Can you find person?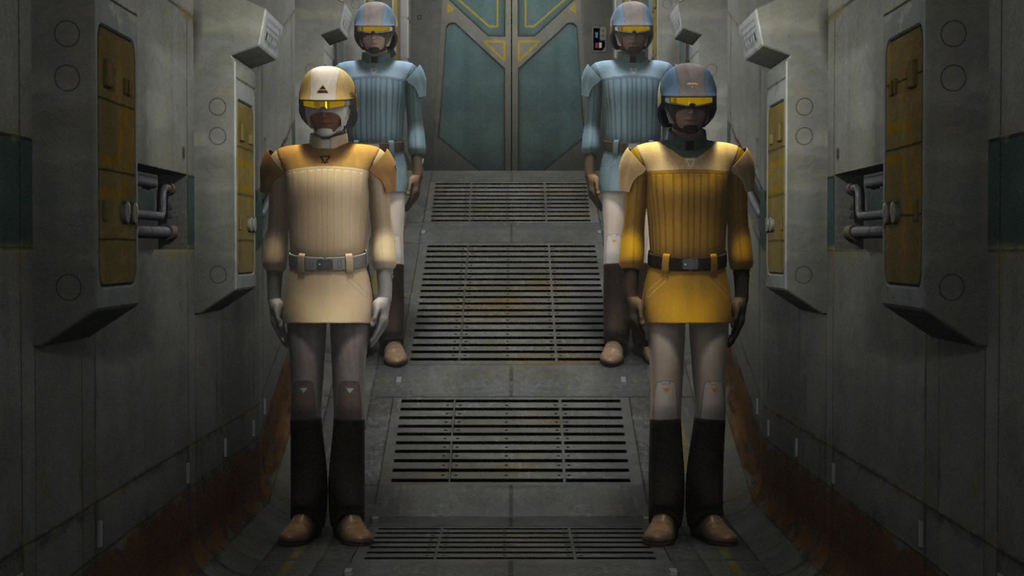
Yes, bounding box: (x1=579, y1=2, x2=669, y2=365).
